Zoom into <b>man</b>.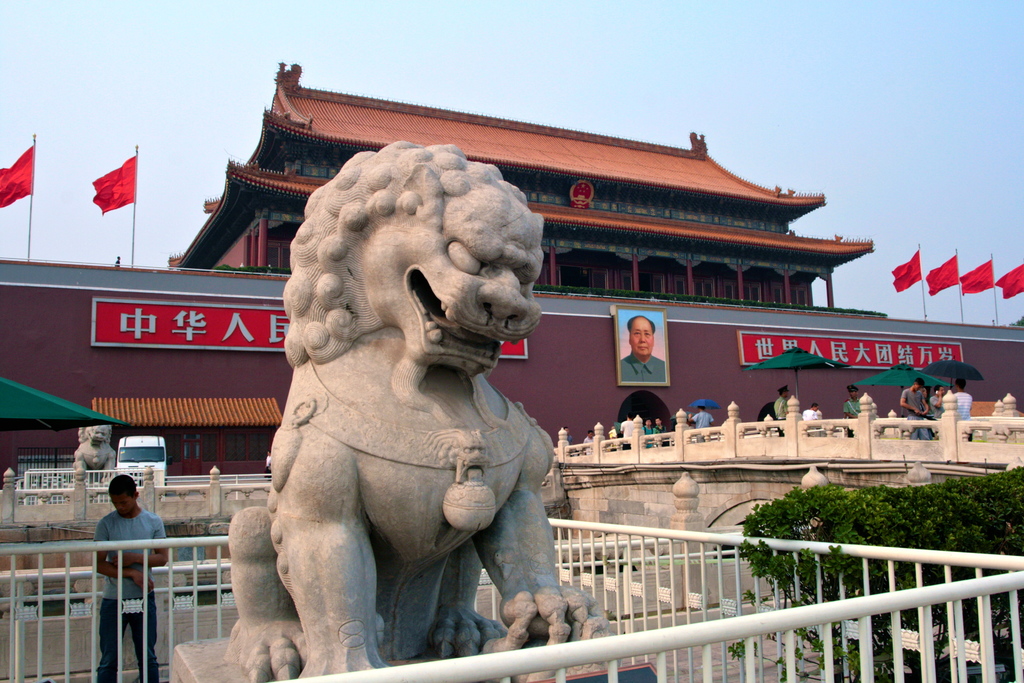
Zoom target: x1=620 y1=411 x2=636 y2=450.
